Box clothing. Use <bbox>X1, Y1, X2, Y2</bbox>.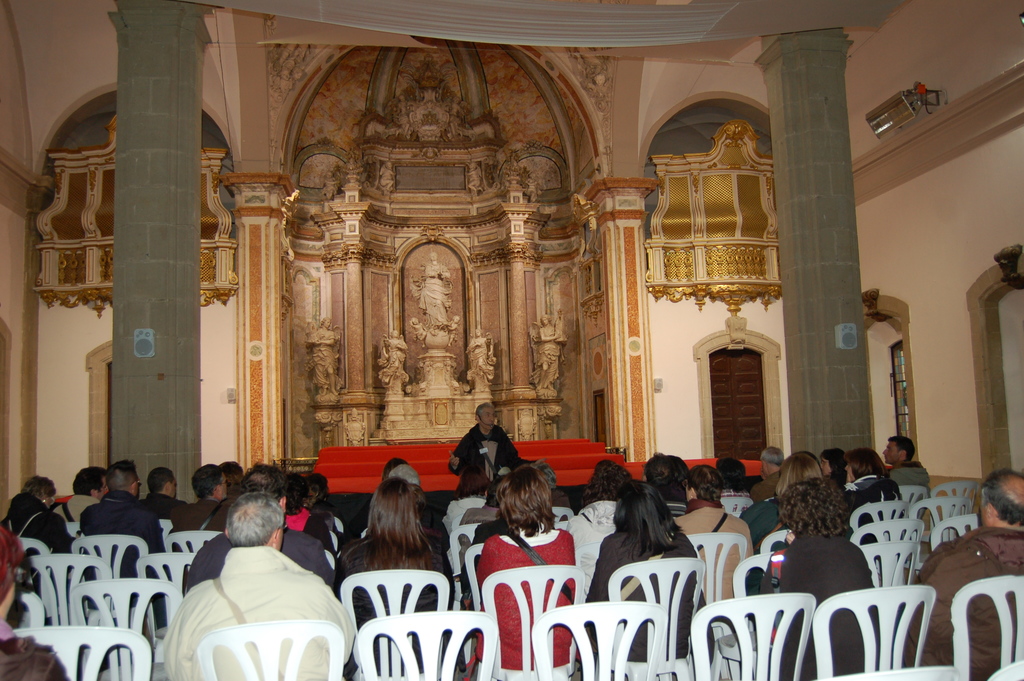
<bbox>455, 504, 501, 589</bbox>.
